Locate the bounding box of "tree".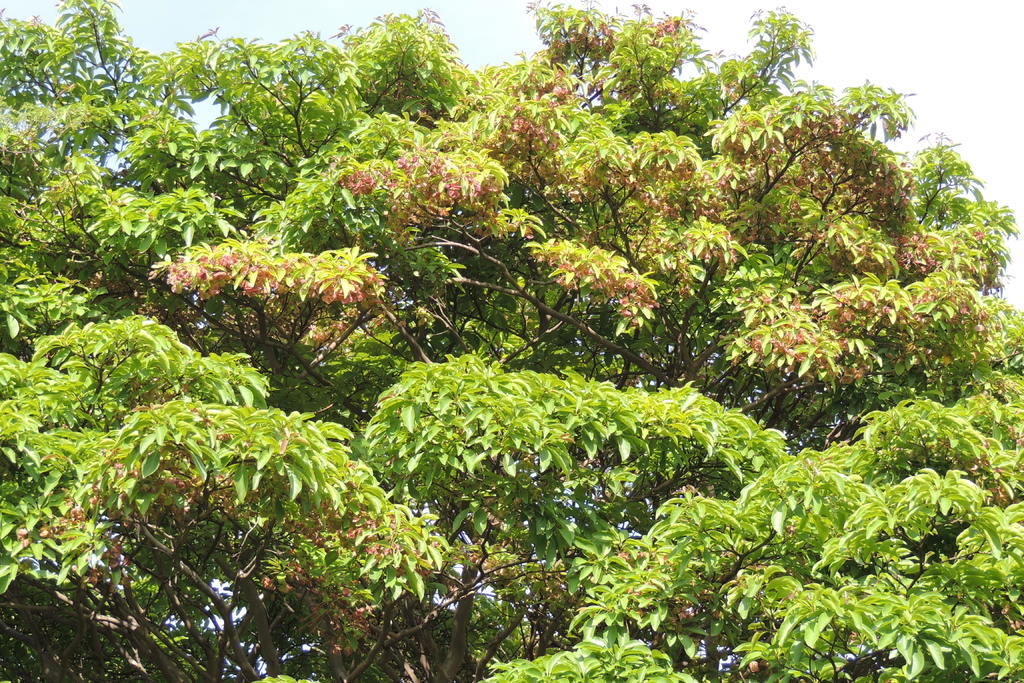
Bounding box: {"left": 32, "top": 0, "right": 1007, "bottom": 646}.
